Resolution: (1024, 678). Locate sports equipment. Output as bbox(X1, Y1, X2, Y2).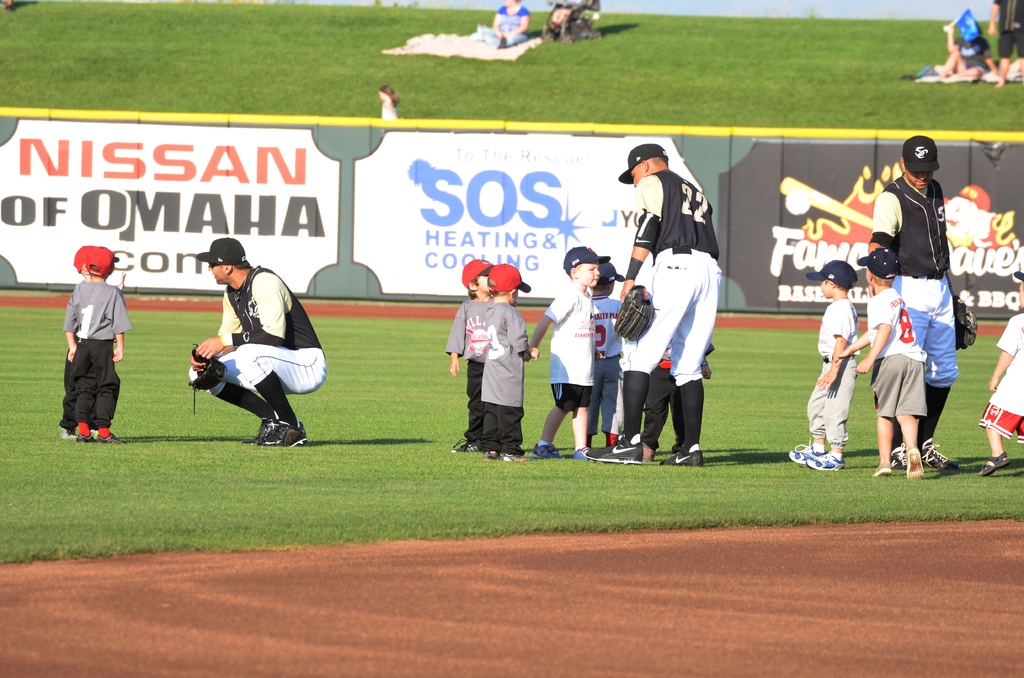
bbox(790, 437, 817, 462).
